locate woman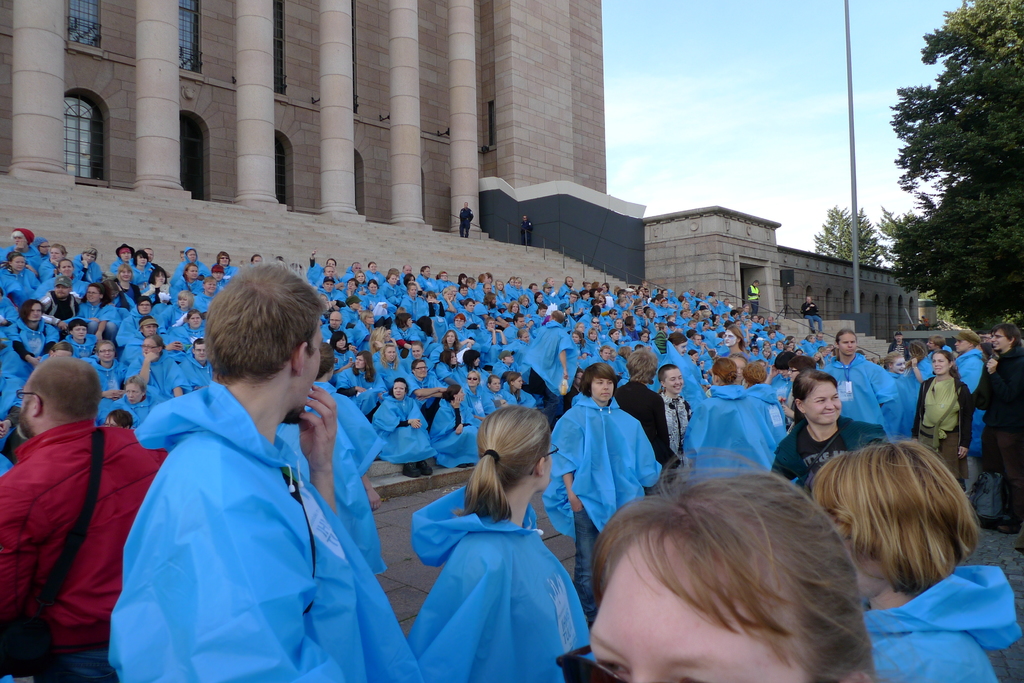
<region>460, 374, 495, 428</region>
